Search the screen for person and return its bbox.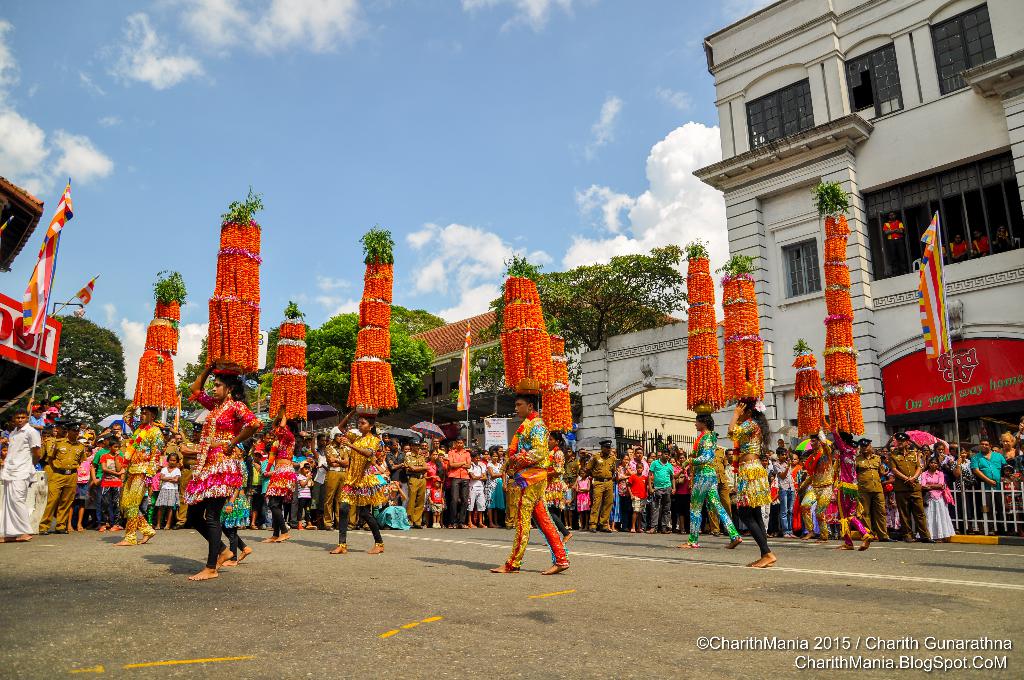
Found: pyautogui.locateOnScreen(260, 416, 298, 545).
